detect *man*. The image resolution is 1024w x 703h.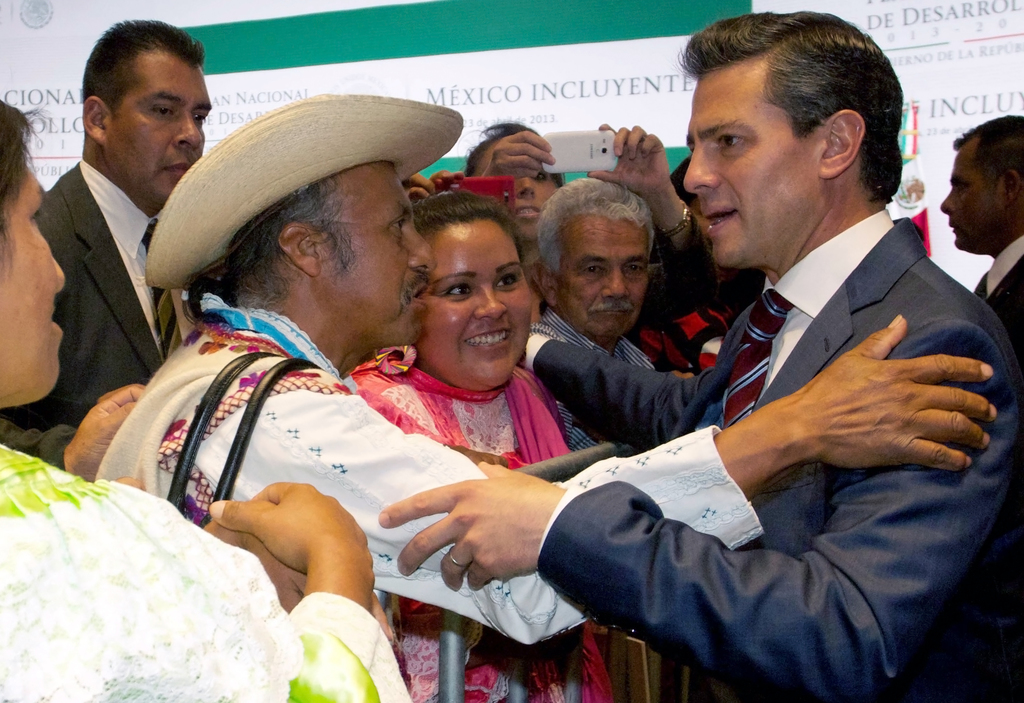
l=0, t=16, r=212, b=430.
